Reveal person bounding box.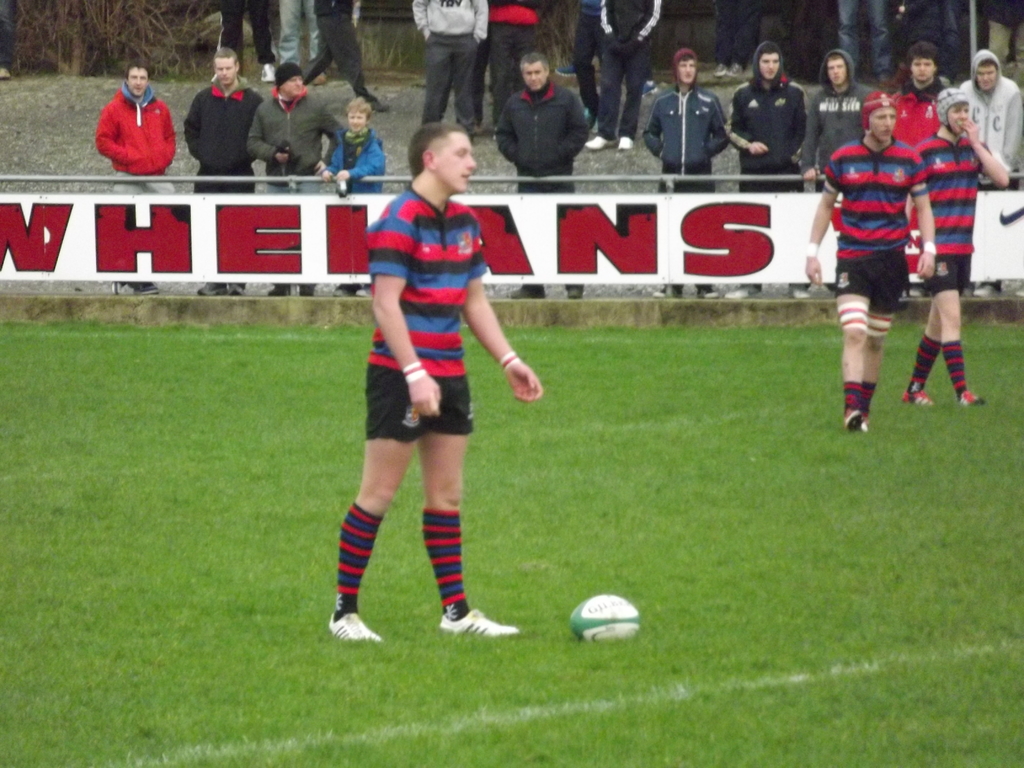
Revealed: (486, 51, 591, 188).
